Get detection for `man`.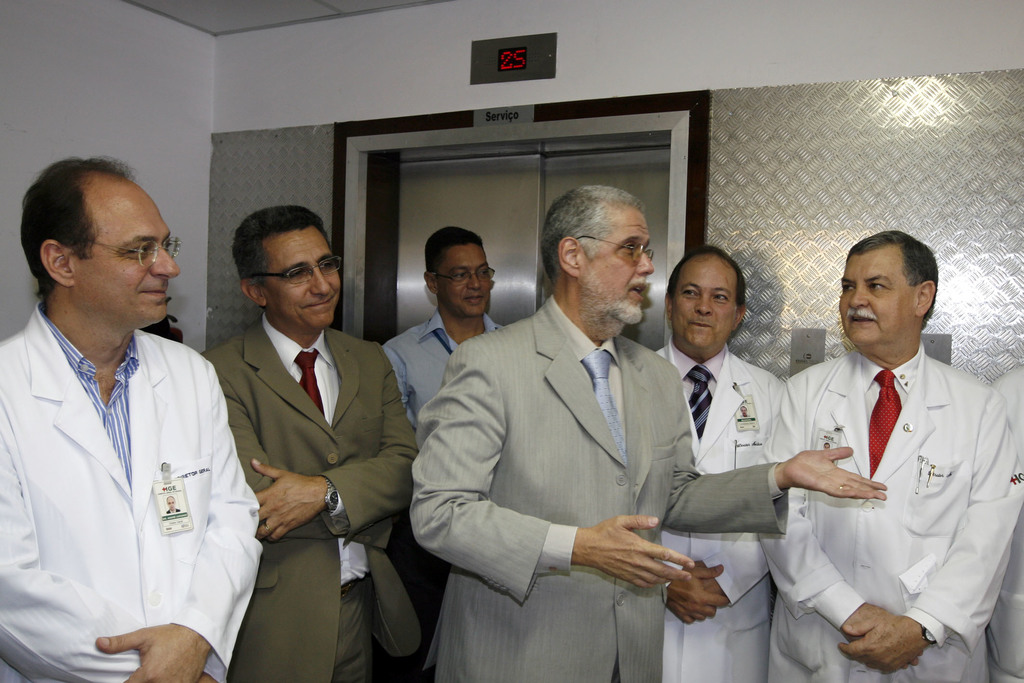
Detection: <bbox>390, 222, 509, 484</bbox>.
